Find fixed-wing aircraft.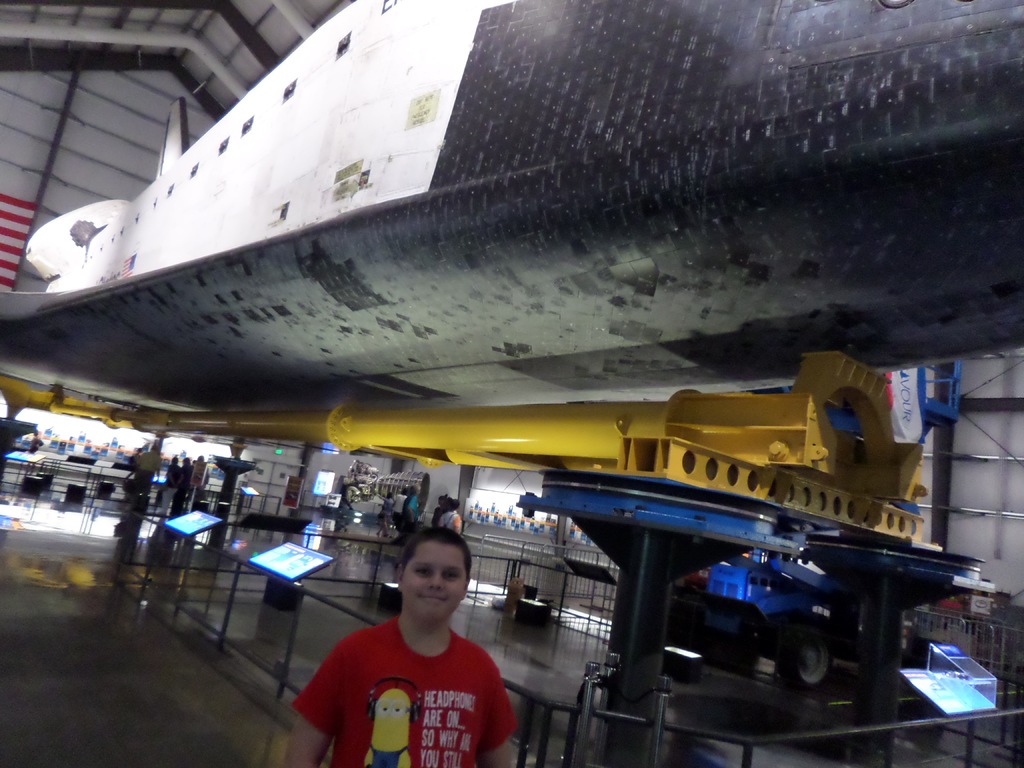
crop(1, 0, 1022, 701).
